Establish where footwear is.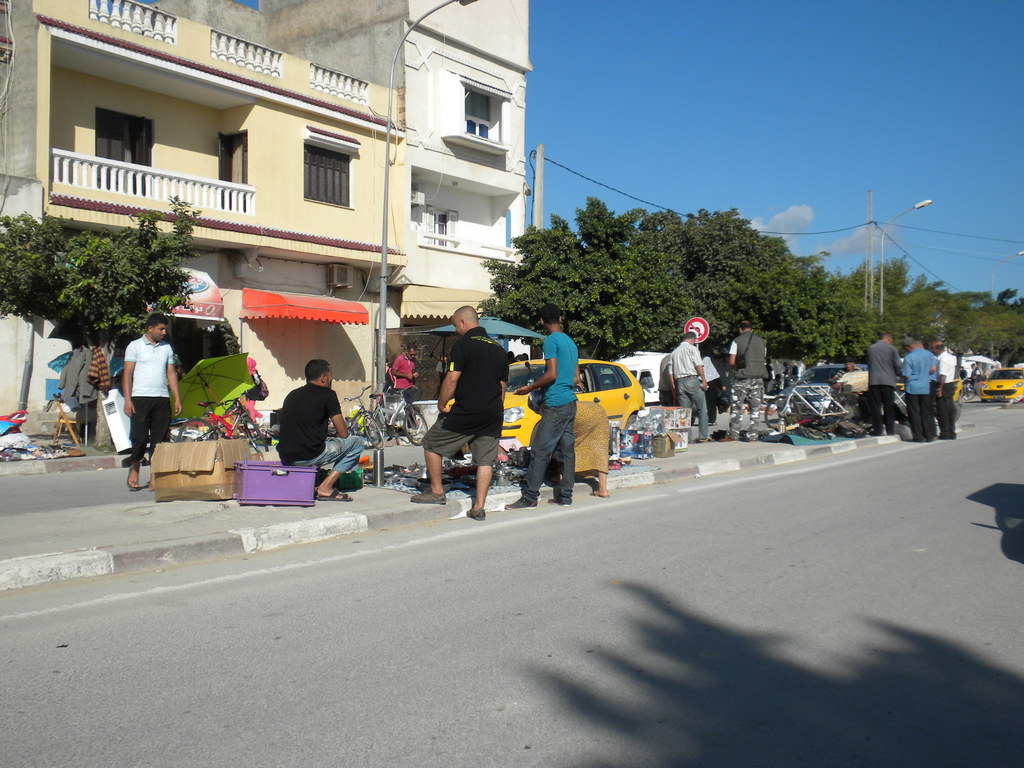
Established at pyautogui.locateOnScreen(465, 508, 484, 520).
